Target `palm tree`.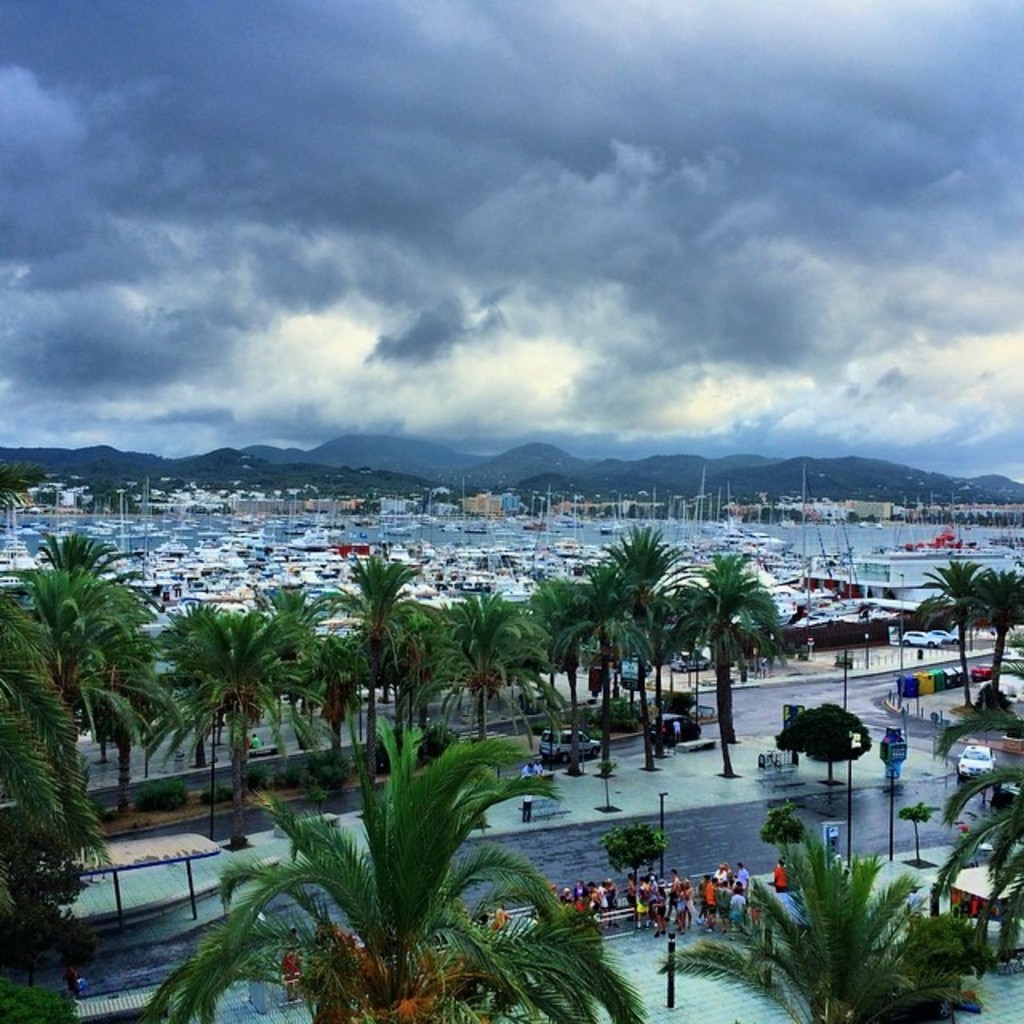
Target region: (536,594,594,706).
